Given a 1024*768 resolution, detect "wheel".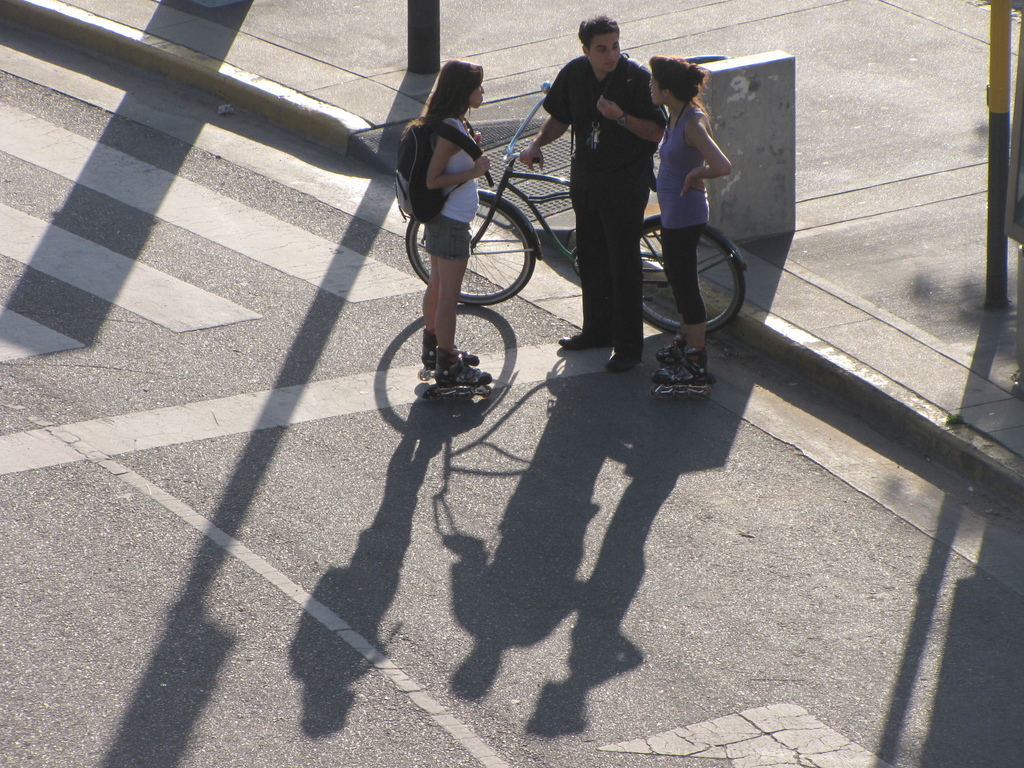
region(675, 392, 689, 401).
